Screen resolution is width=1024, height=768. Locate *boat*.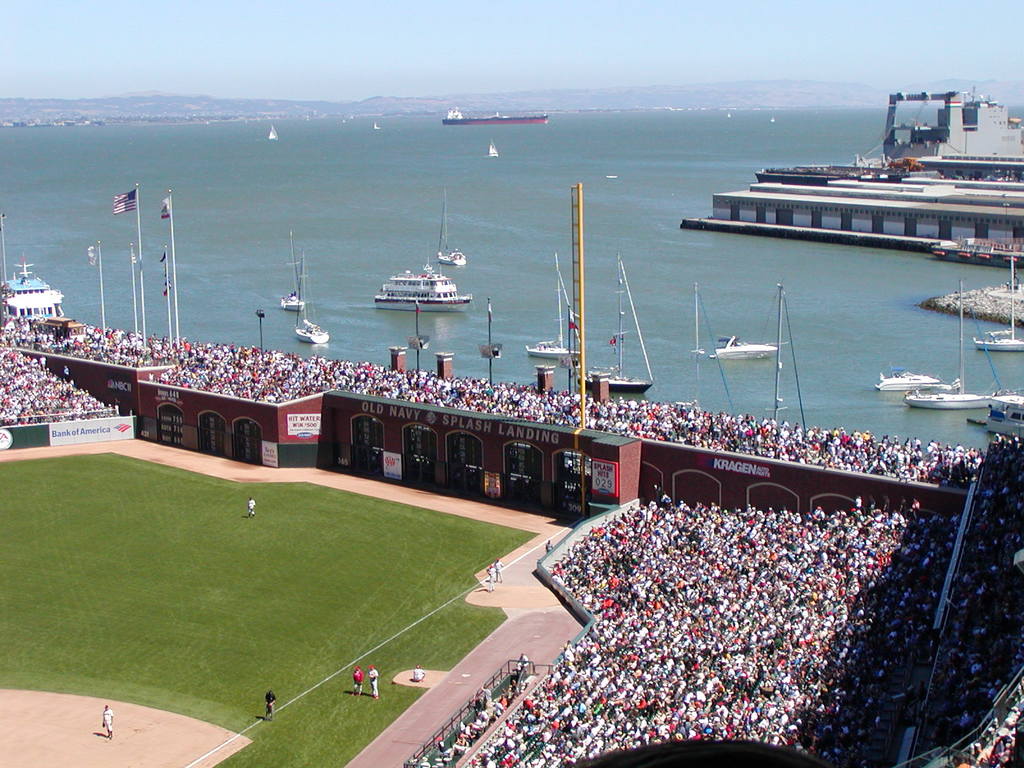
detection(491, 143, 493, 152).
